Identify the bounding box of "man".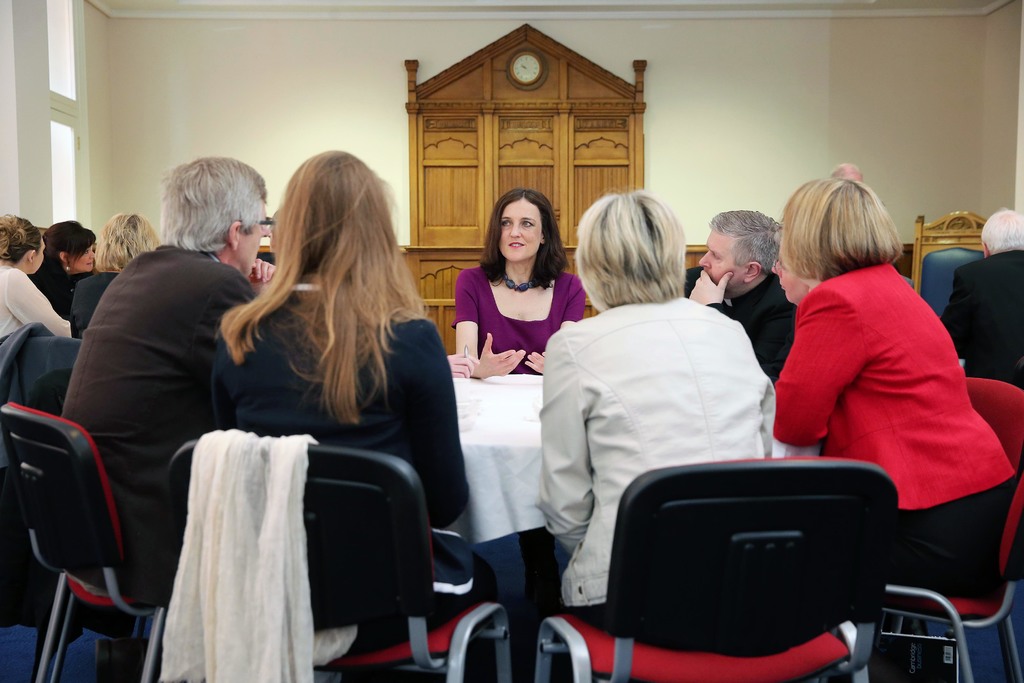
bbox=[936, 205, 1023, 394].
